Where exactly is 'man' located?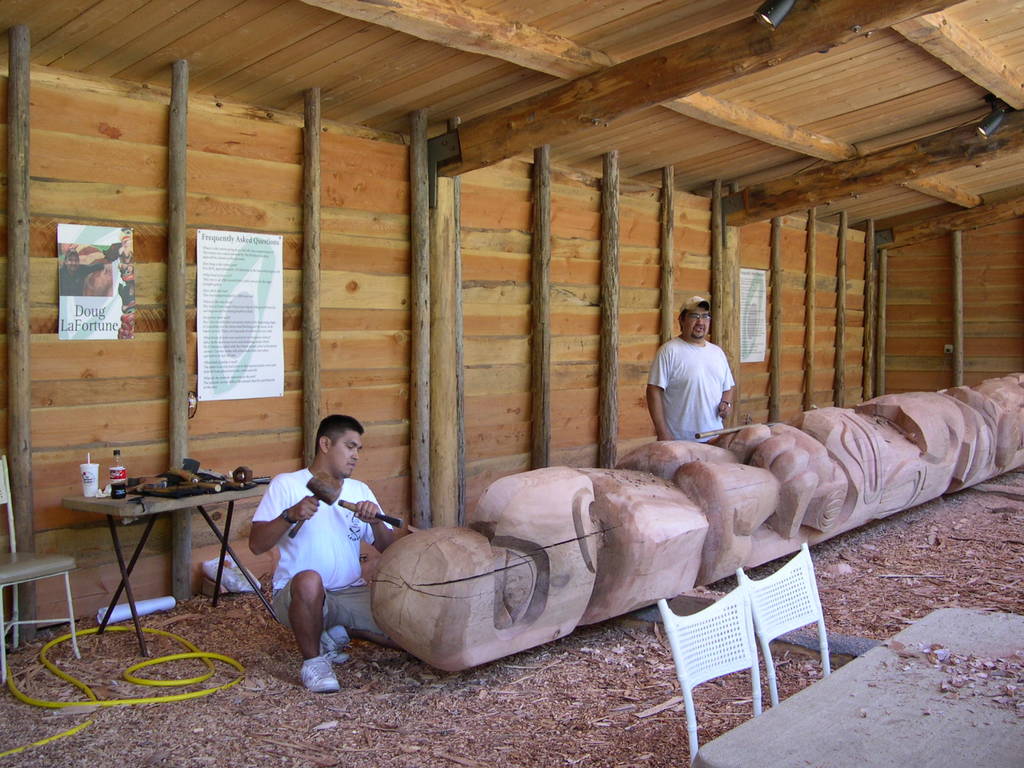
Its bounding box is 251:417:423:686.
